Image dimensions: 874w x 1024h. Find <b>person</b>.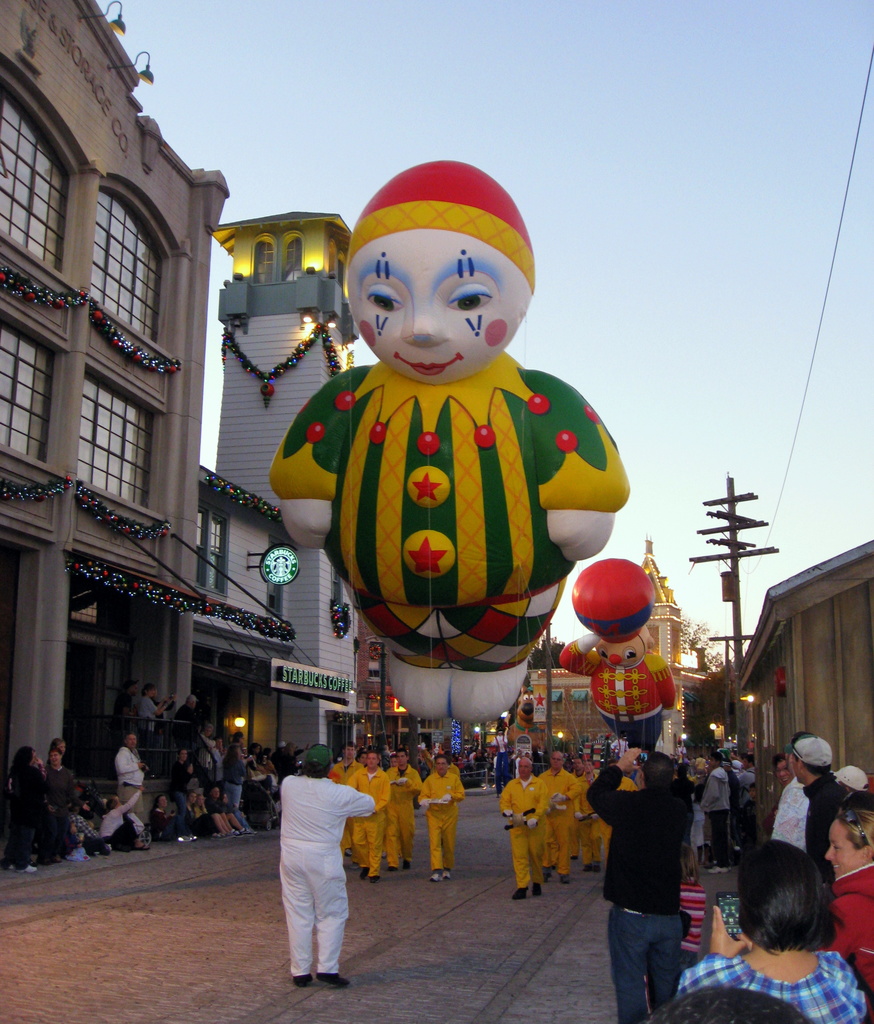
468/744/489/785.
